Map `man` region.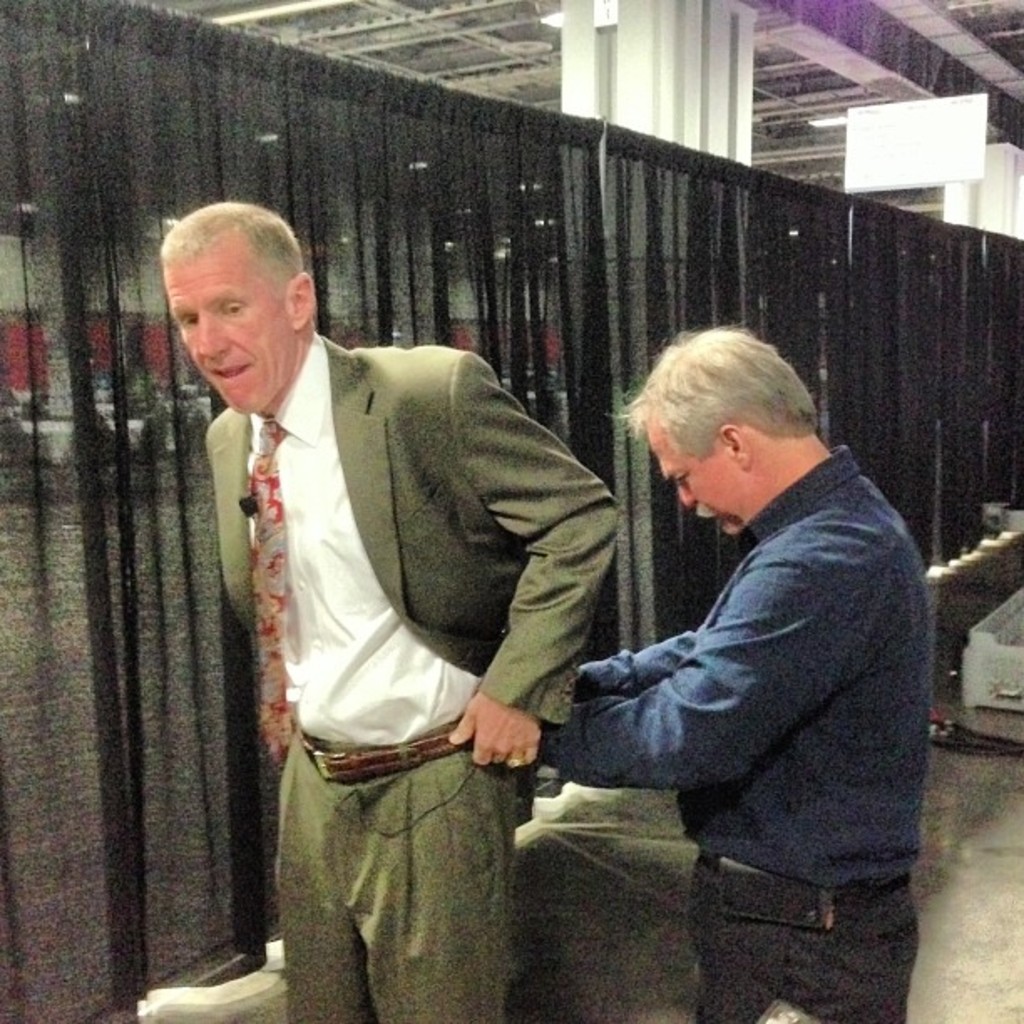
Mapped to [x1=174, y1=212, x2=656, y2=965].
